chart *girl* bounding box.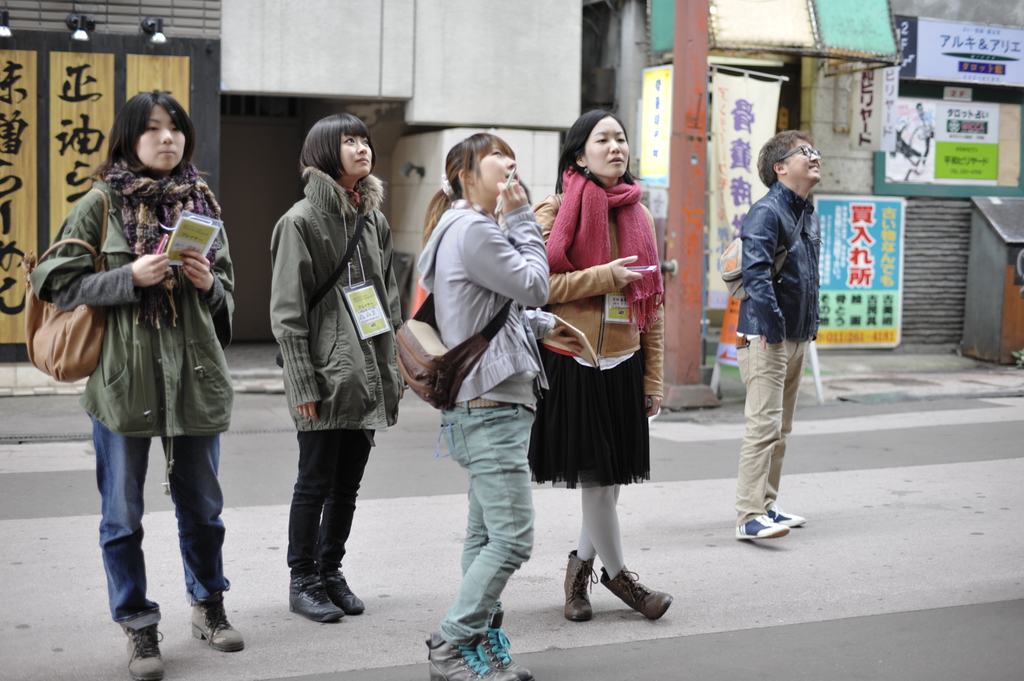
Charted: x1=422 y1=131 x2=552 y2=680.
